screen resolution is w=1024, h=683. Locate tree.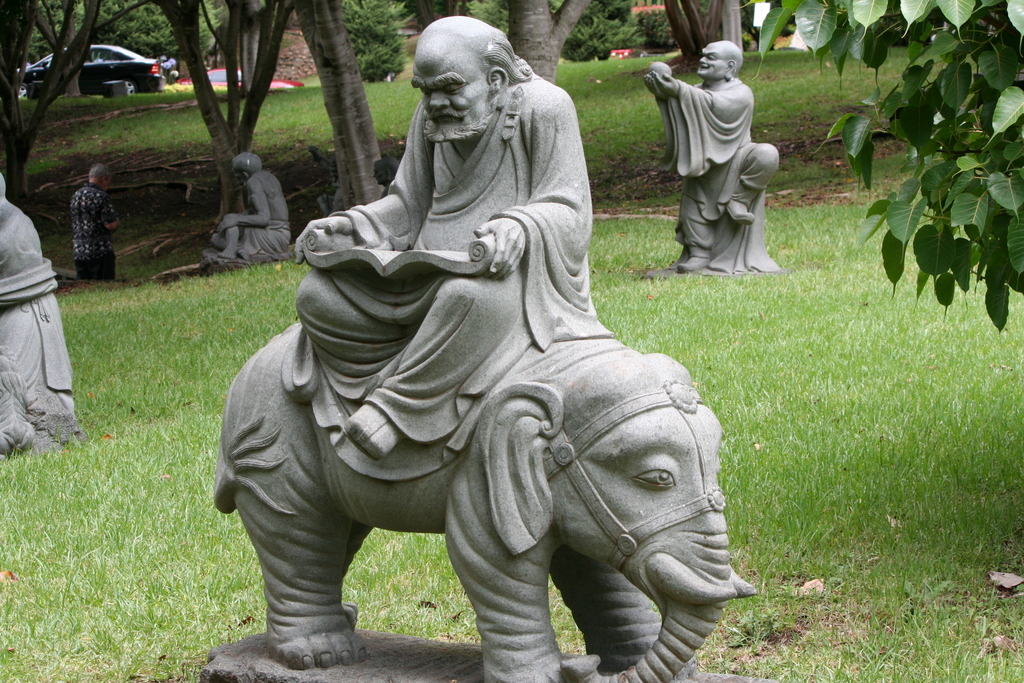
detection(659, 0, 726, 66).
